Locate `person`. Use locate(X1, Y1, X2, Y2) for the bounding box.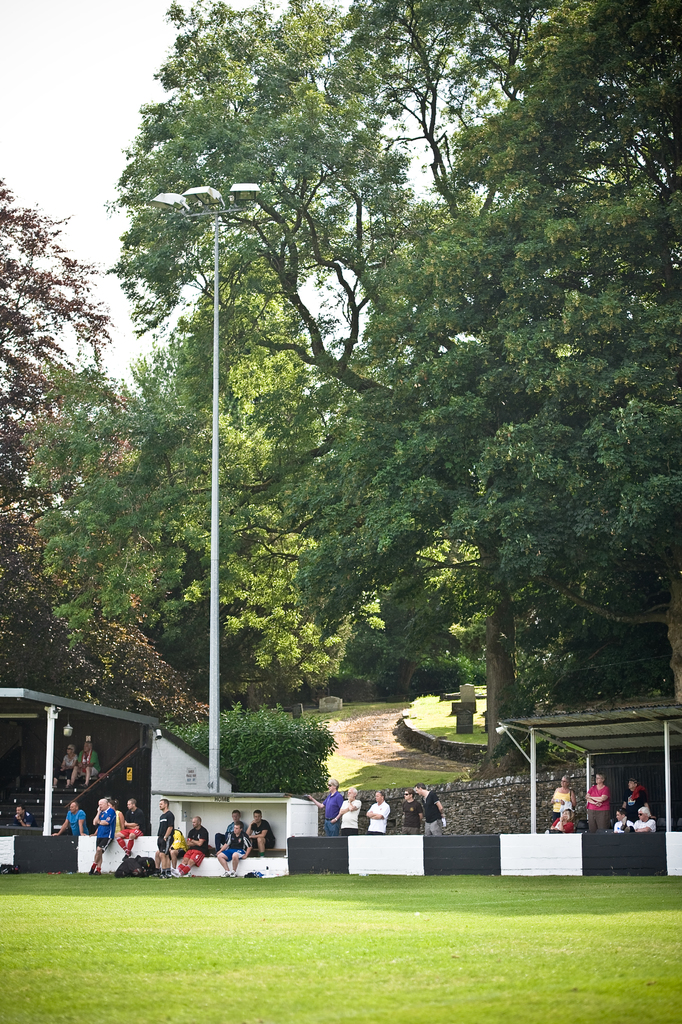
locate(117, 796, 151, 858).
